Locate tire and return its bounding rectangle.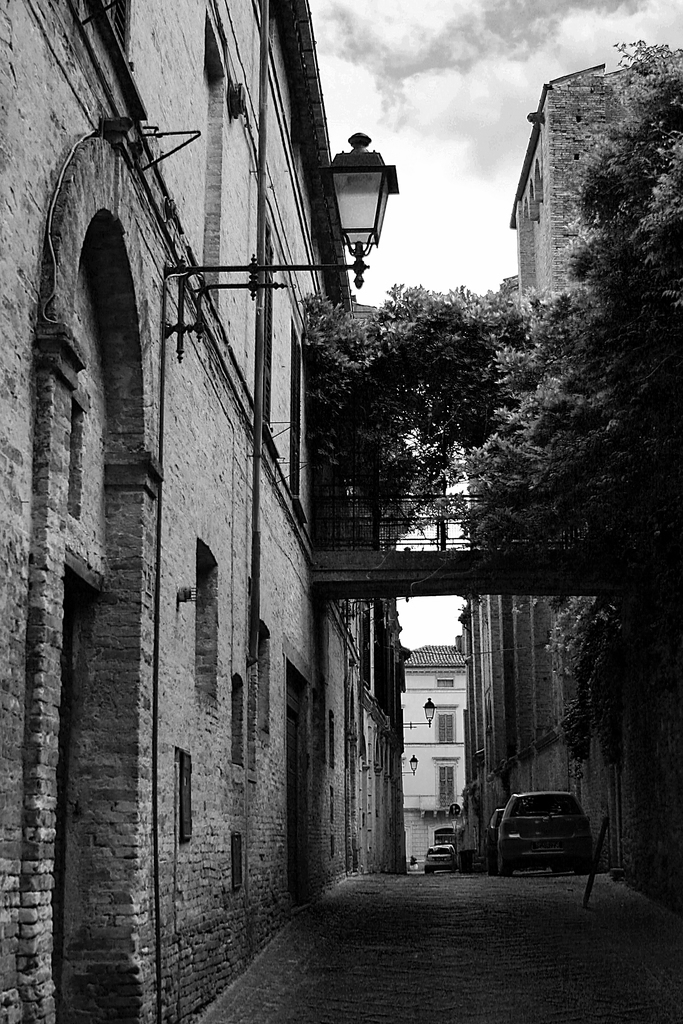
select_region(555, 858, 567, 870).
